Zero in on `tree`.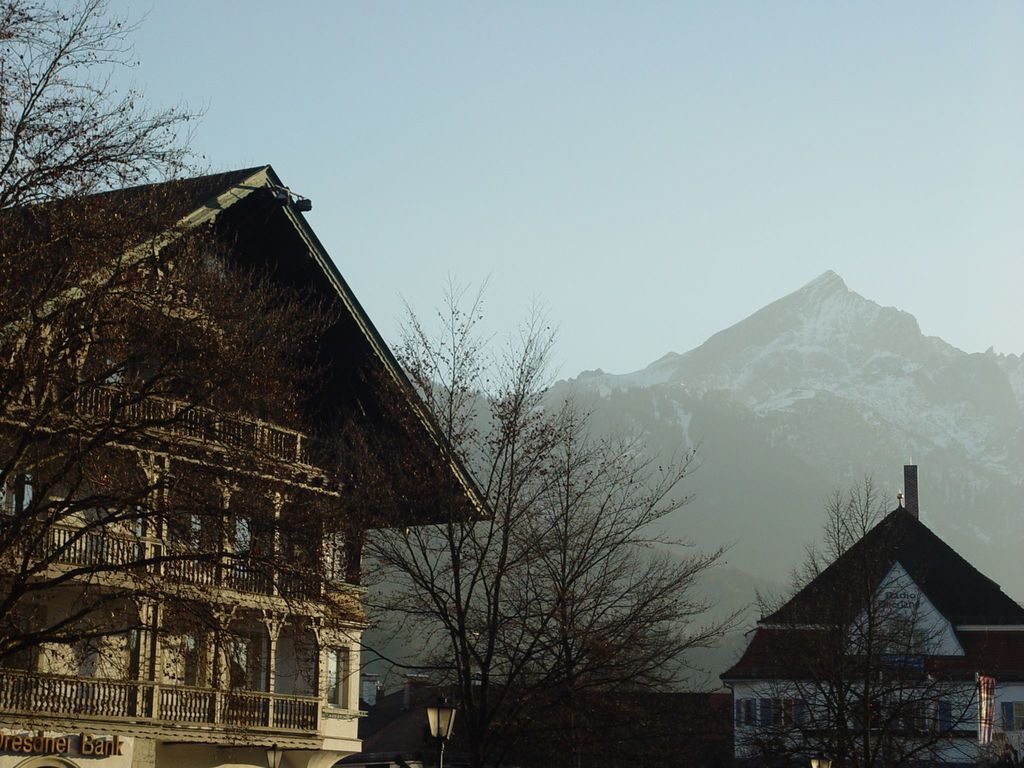
Zeroed in: BBox(288, 264, 762, 767).
